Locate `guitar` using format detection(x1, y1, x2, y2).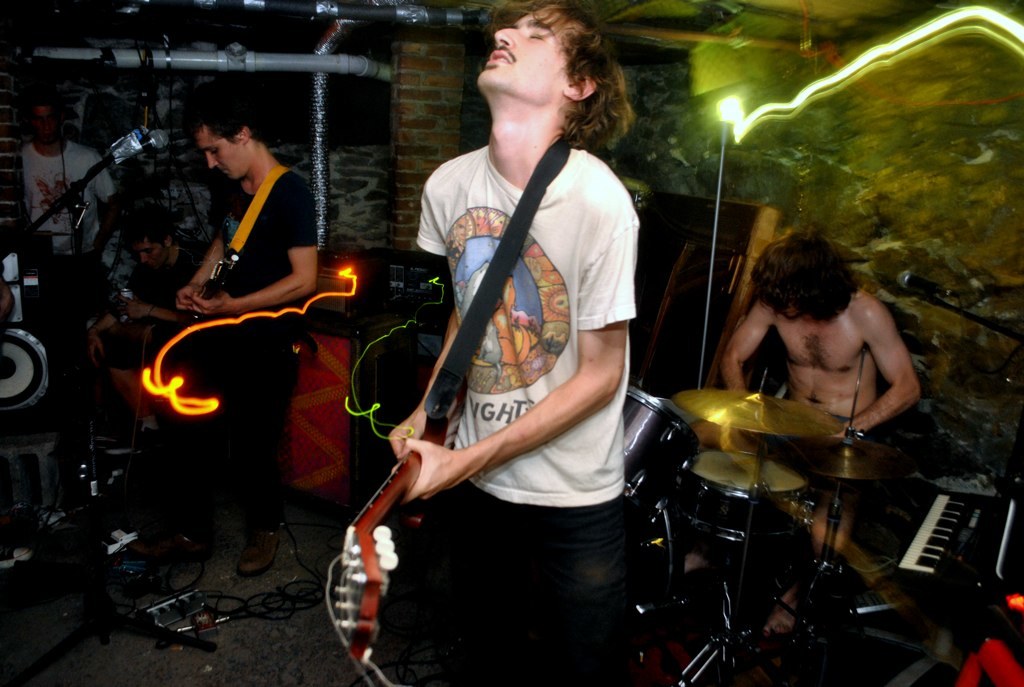
detection(140, 243, 240, 370).
